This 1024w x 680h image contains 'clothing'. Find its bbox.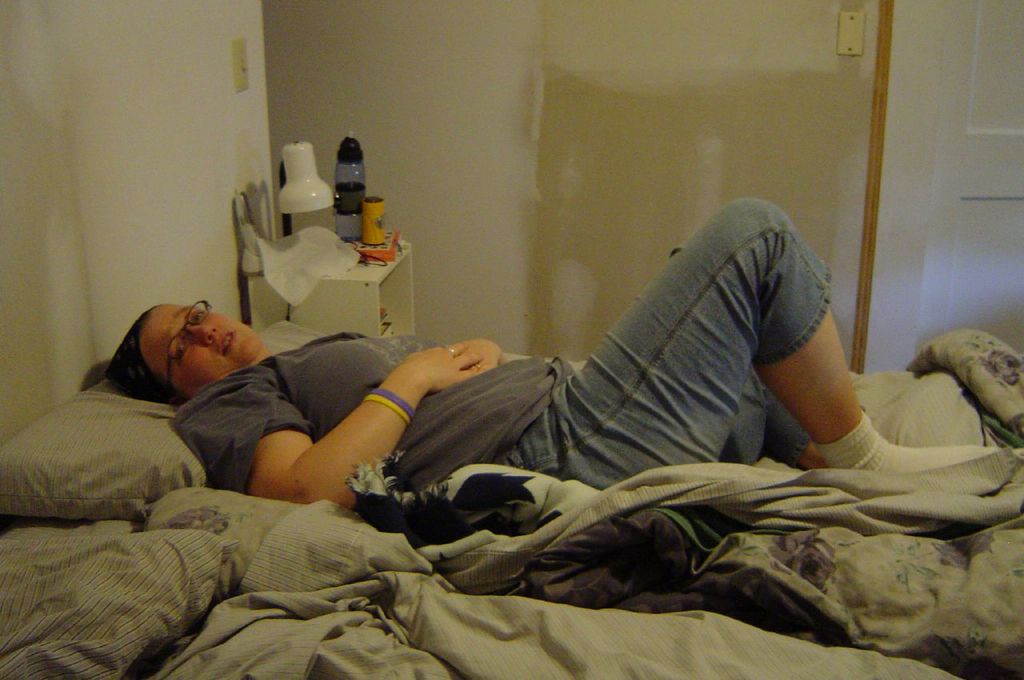
crop(172, 196, 833, 500).
